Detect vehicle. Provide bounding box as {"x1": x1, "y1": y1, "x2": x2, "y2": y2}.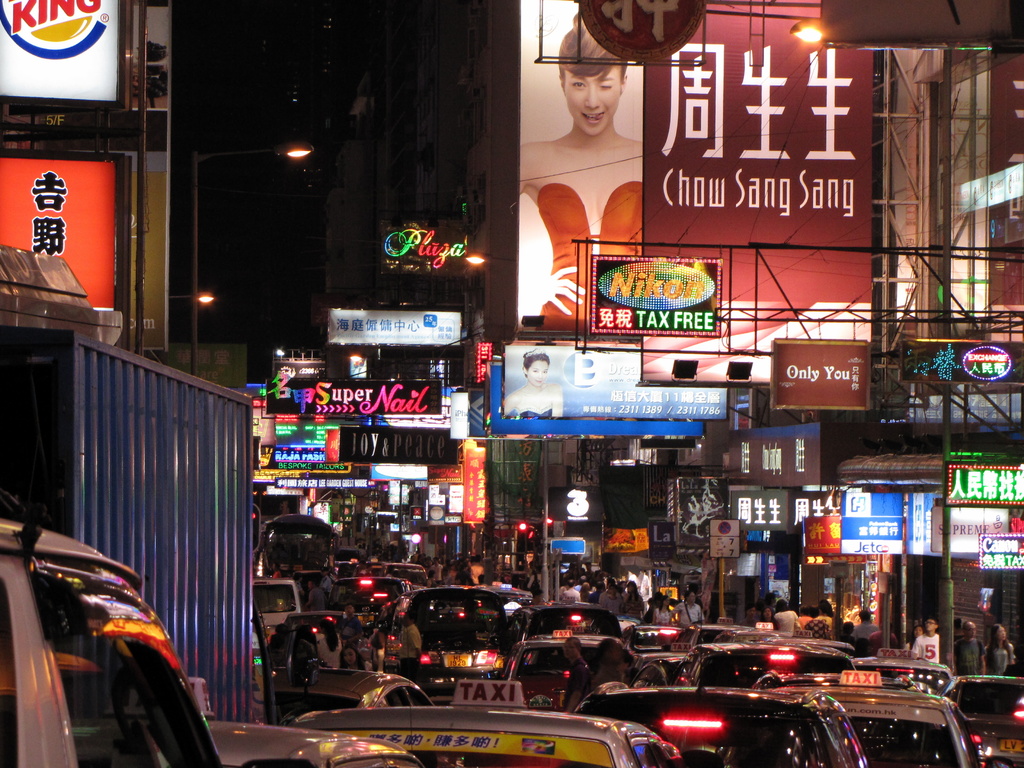
{"x1": 941, "y1": 673, "x2": 1023, "y2": 767}.
